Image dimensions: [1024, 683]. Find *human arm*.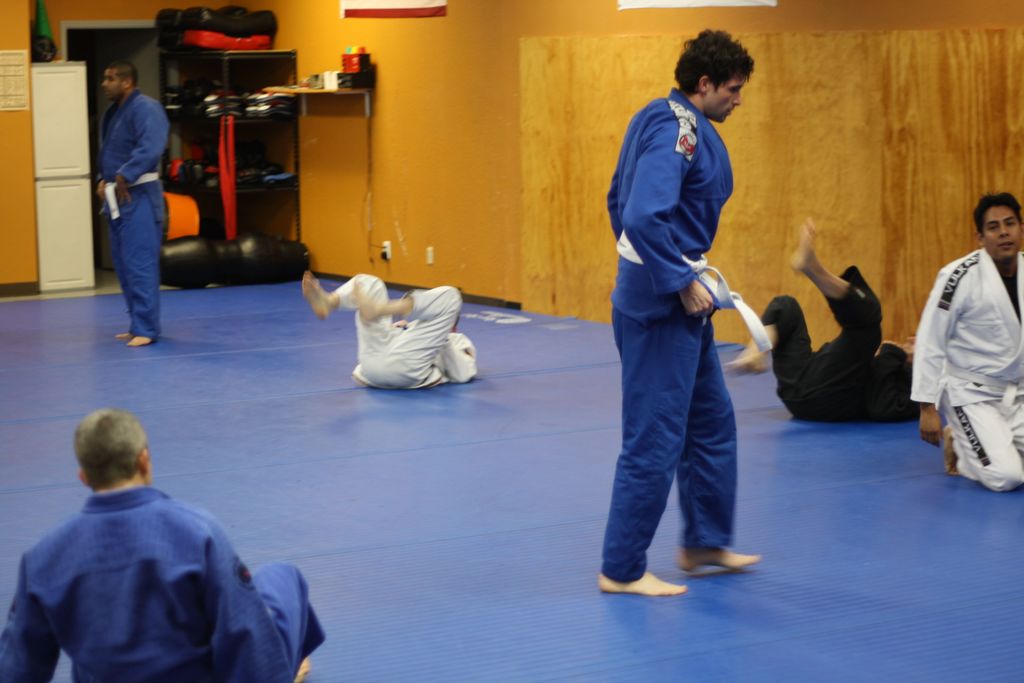
[618, 129, 716, 320].
